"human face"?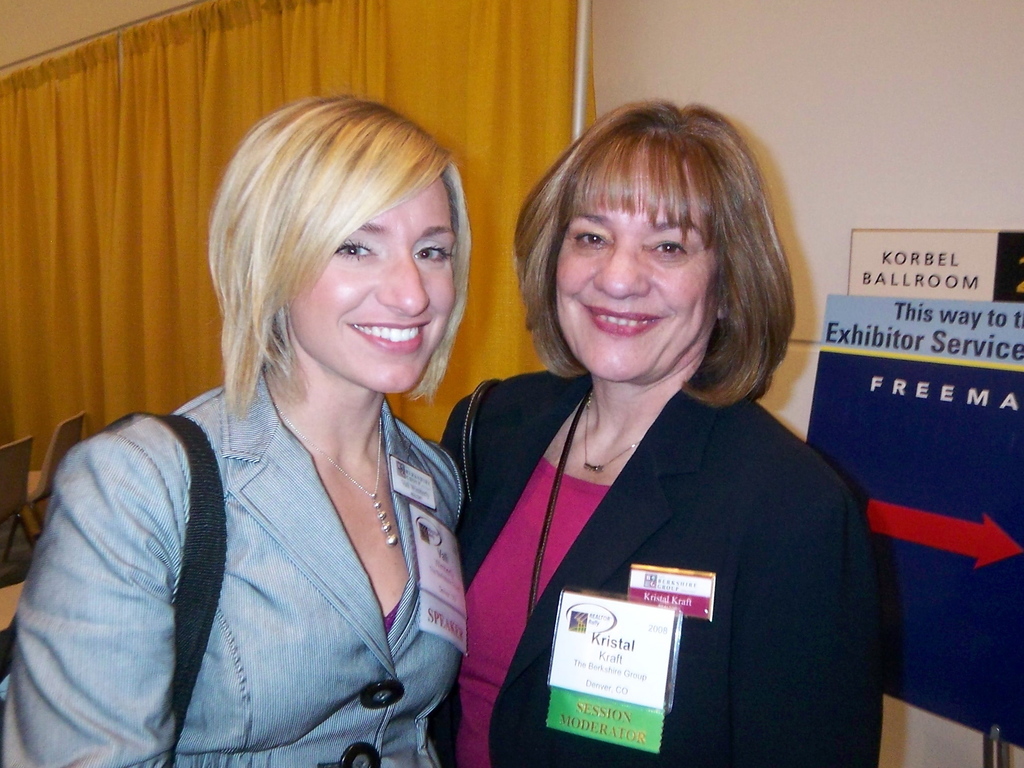
(x1=288, y1=165, x2=464, y2=395)
